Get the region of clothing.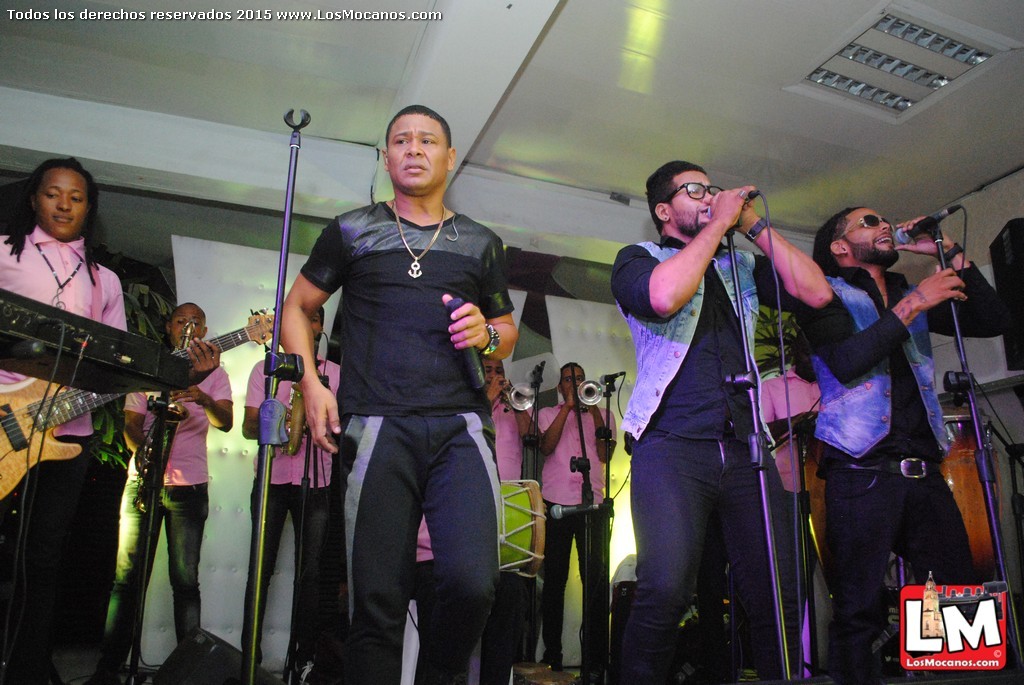
[x1=619, y1=237, x2=839, y2=684].
